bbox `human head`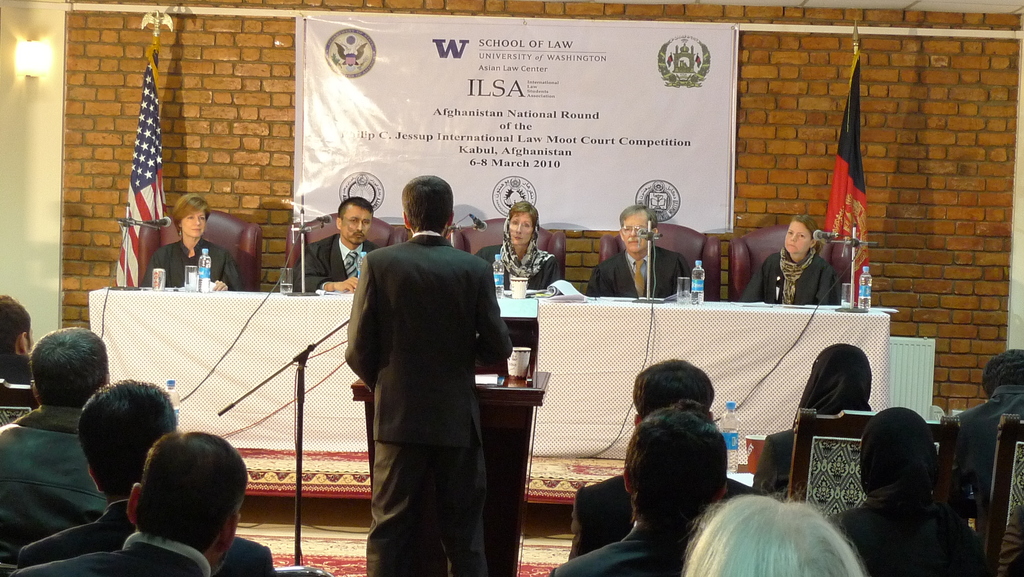
83, 381, 180, 490
